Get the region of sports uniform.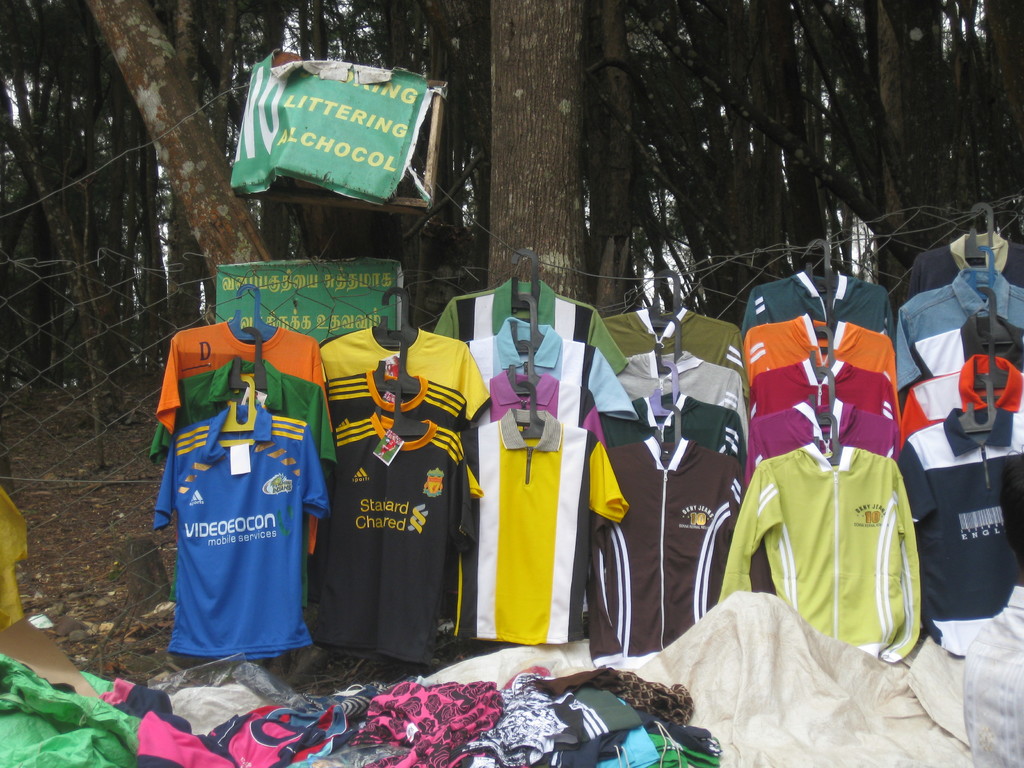
{"left": 900, "top": 264, "right": 1023, "bottom": 337}.
